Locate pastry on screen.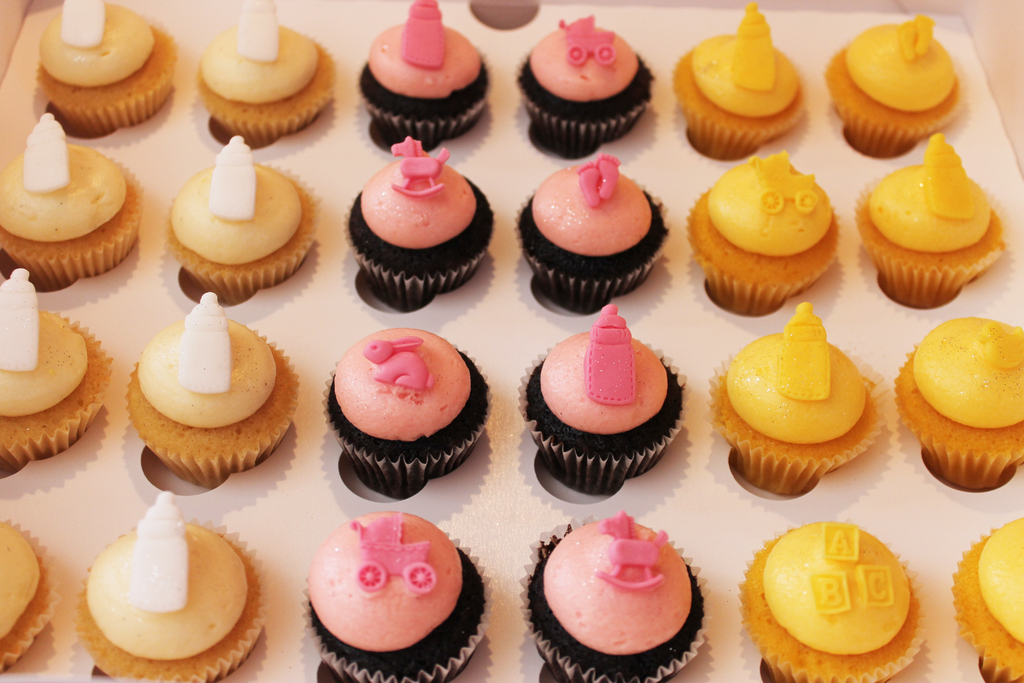
On screen at 522,514,707,682.
